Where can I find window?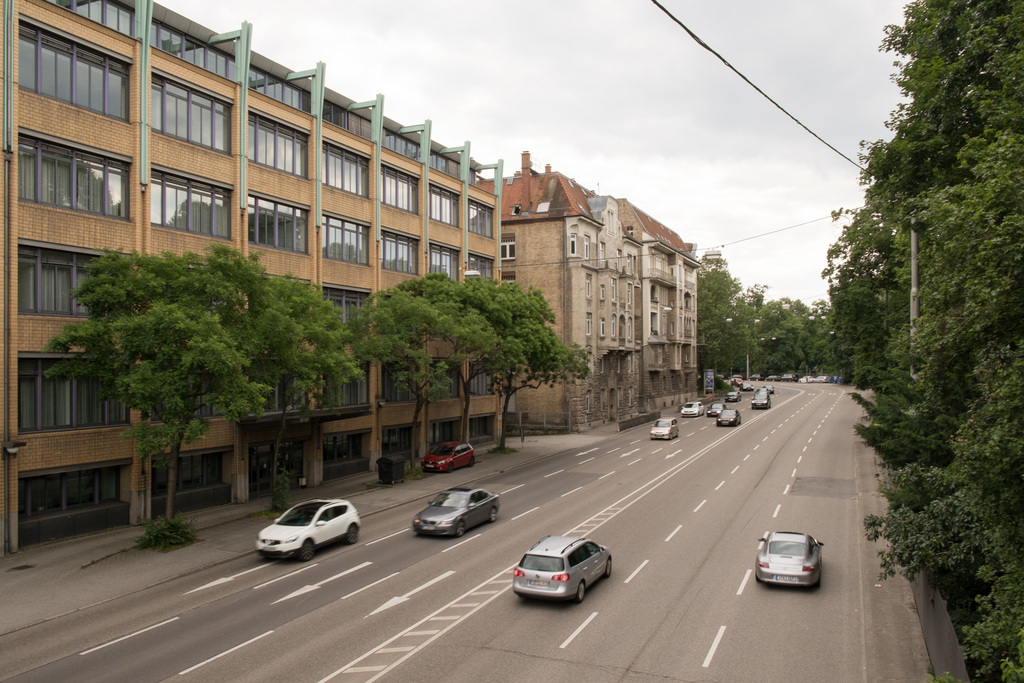
You can find it at crop(467, 355, 494, 393).
